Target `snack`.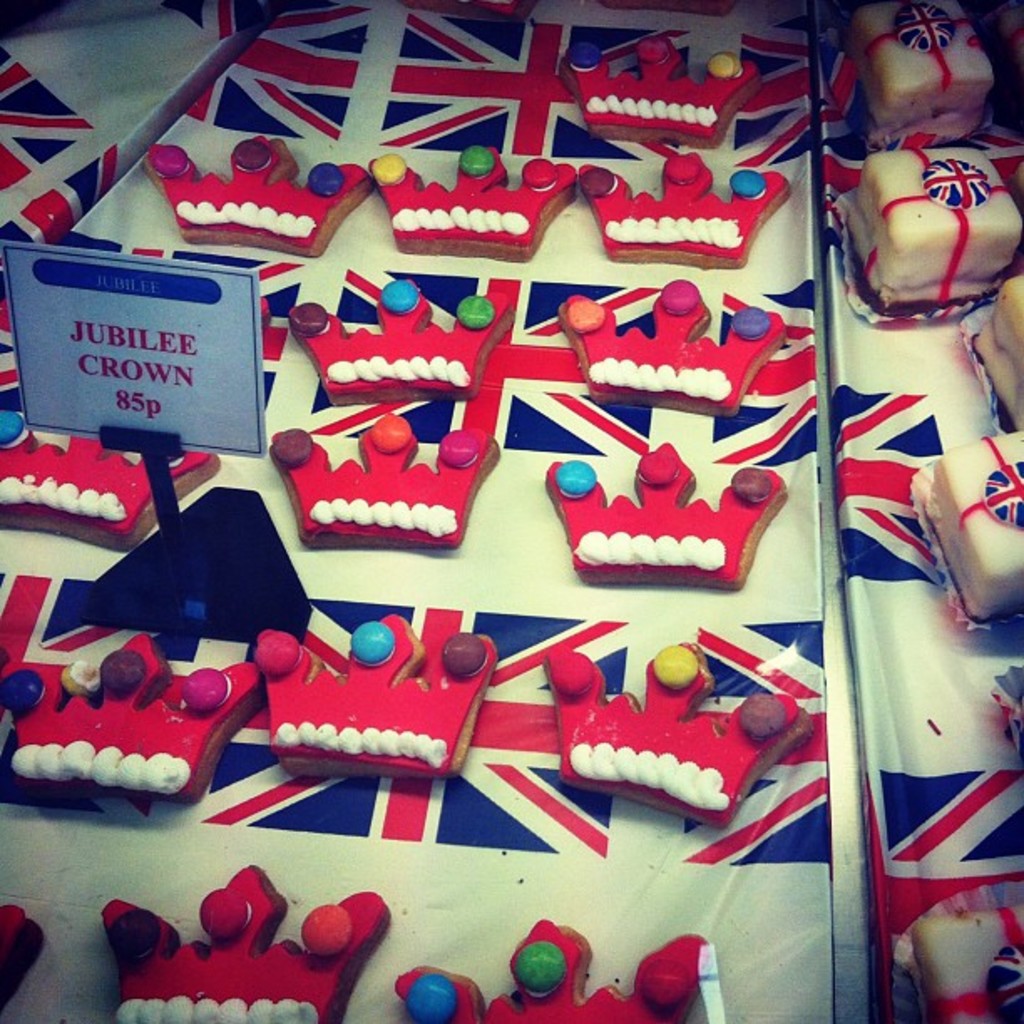
Target region: Rect(0, 412, 219, 556).
